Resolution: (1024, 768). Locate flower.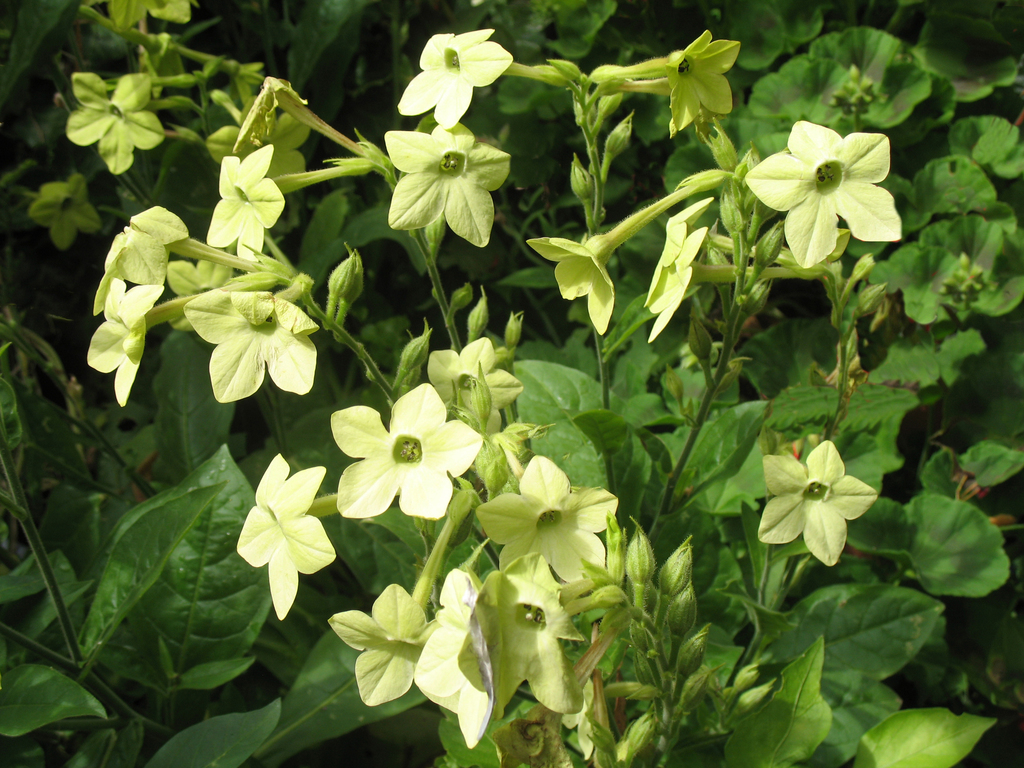
(x1=641, y1=236, x2=742, y2=350).
